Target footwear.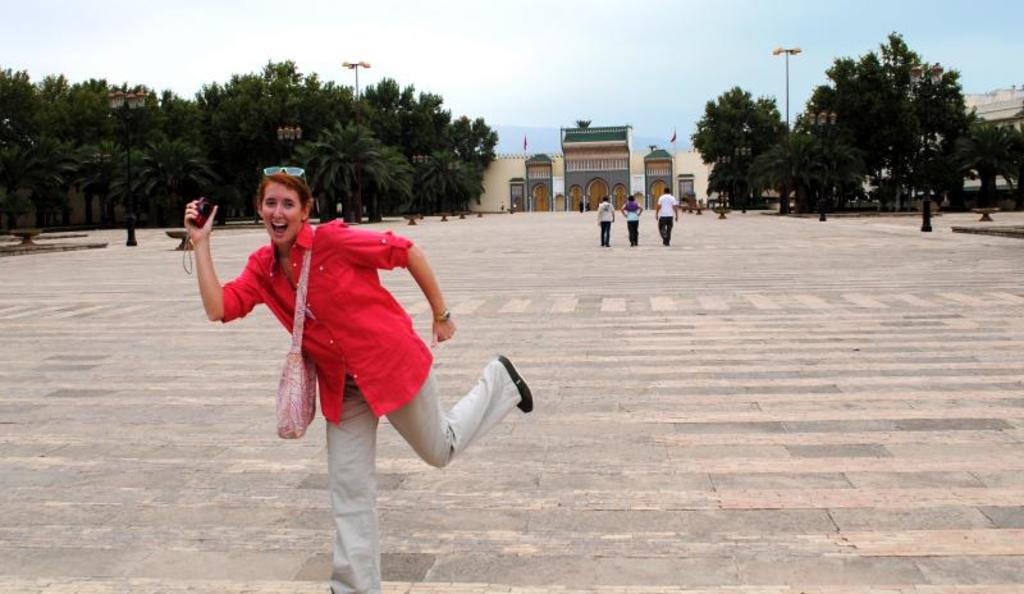
Target region: <bbox>498, 348, 538, 419</bbox>.
